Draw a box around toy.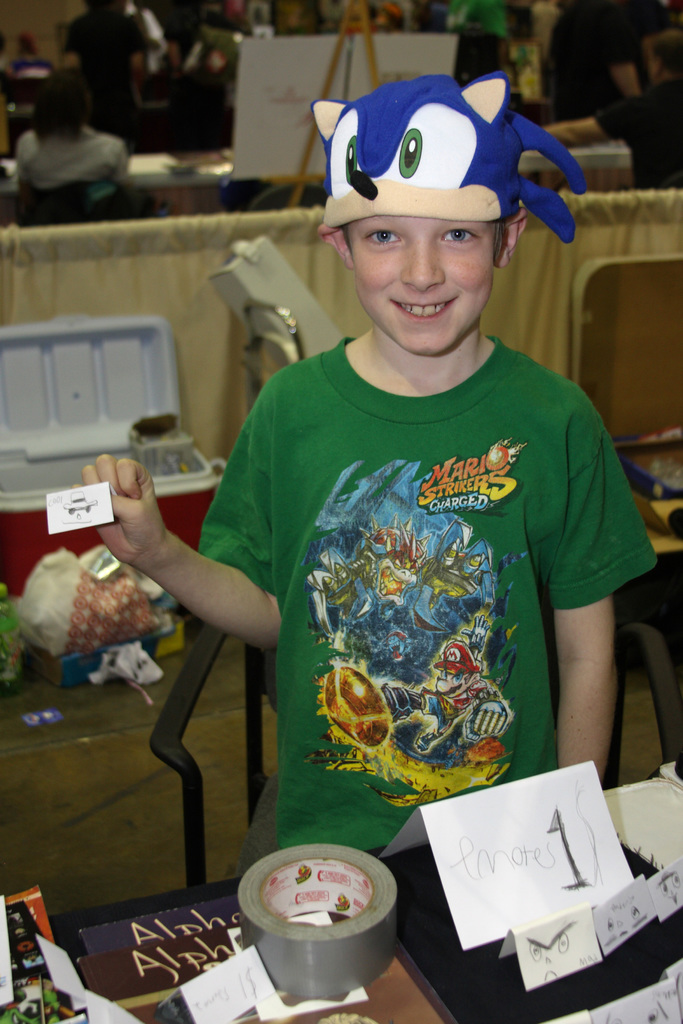
[x1=310, y1=70, x2=585, y2=242].
